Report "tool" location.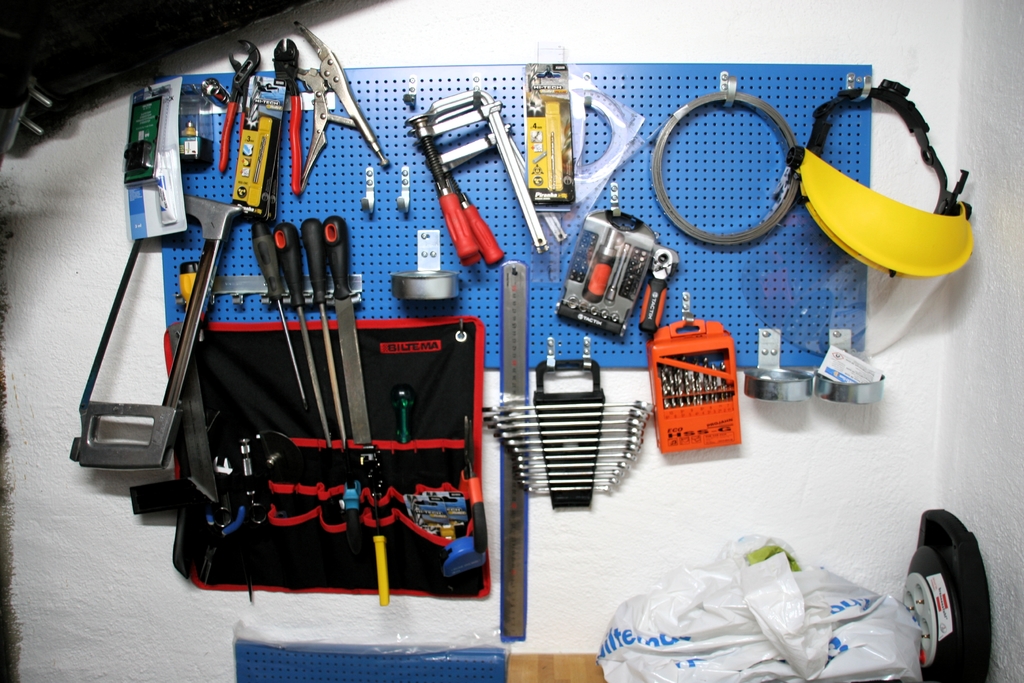
Report: 264,34,312,192.
